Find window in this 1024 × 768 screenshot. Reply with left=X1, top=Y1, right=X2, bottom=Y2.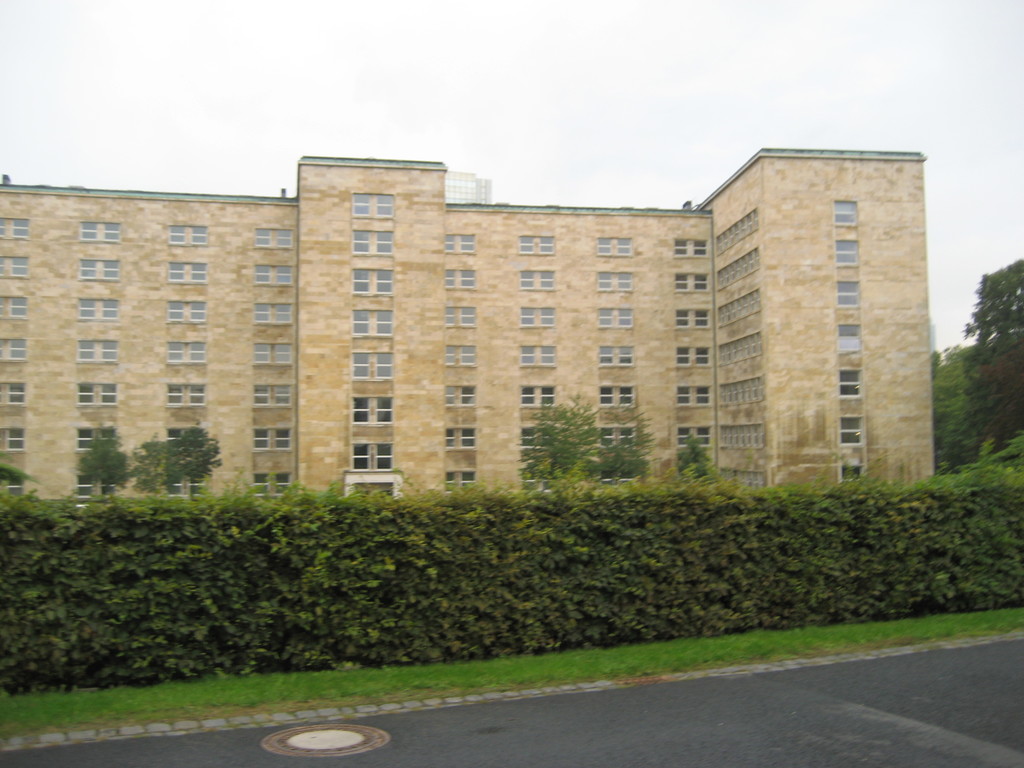
left=168, top=470, right=203, bottom=498.
